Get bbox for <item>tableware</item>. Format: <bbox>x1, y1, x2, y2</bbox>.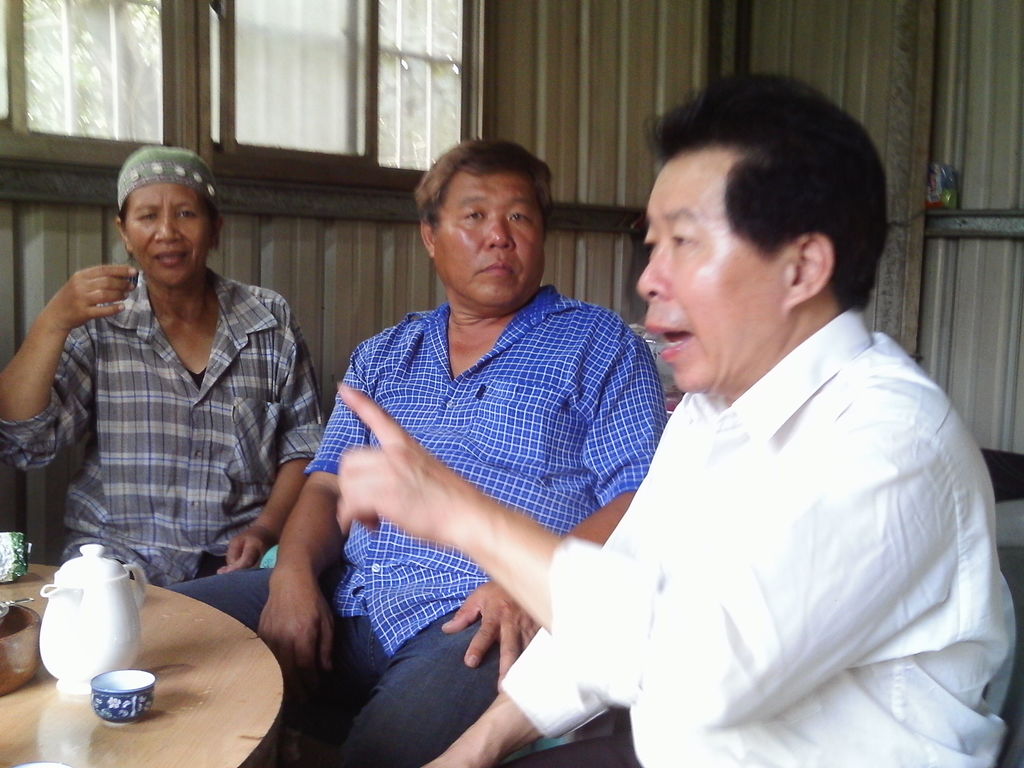
<bbox>36, 542, 148, 701</bbox>.
